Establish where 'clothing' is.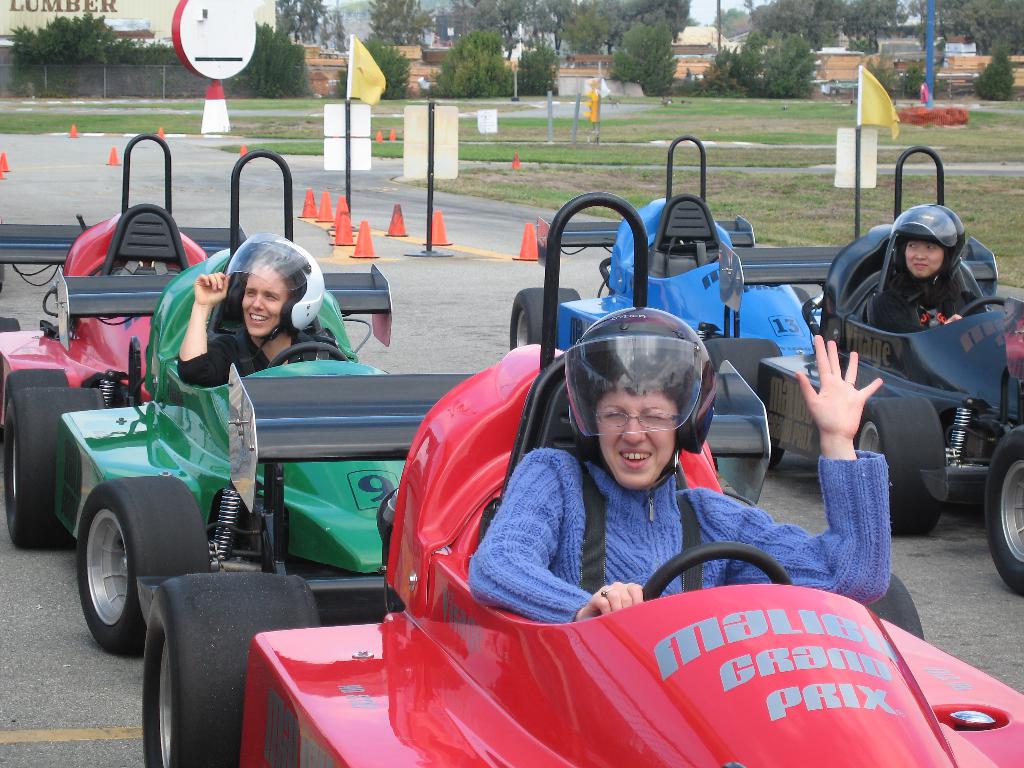
Established at {"left": 862, "top": 265, "right": 994, "bottom": 338}.
